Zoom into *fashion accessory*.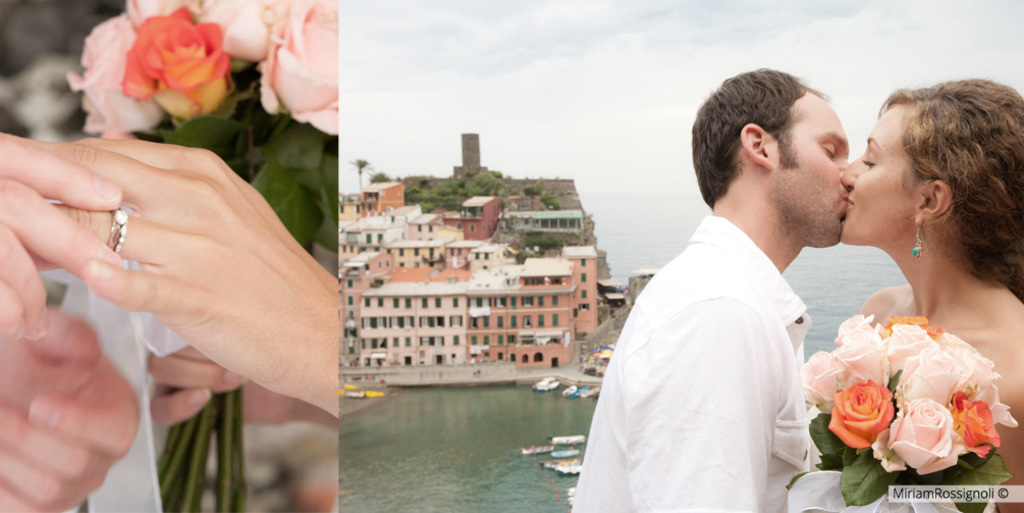
Zoom target: <bbox>908, 216, 924, 260</bbox>.
